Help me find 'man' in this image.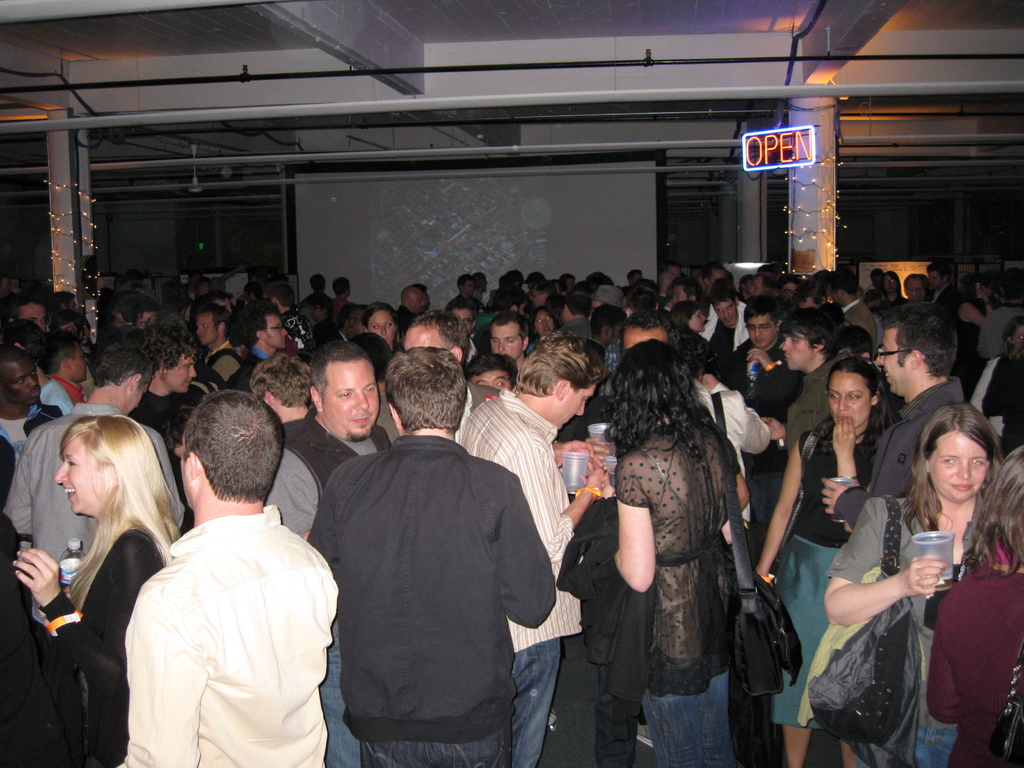
Found it: rect(371, 308, 500, 442).
